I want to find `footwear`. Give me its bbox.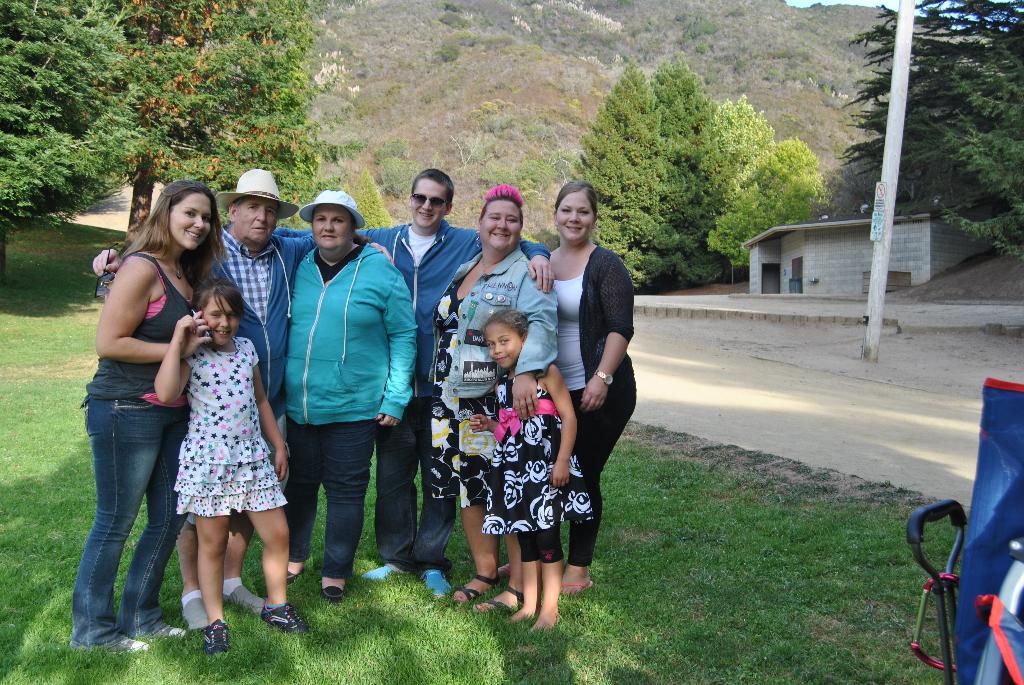
bbox=(181, 594, 212, 633).
